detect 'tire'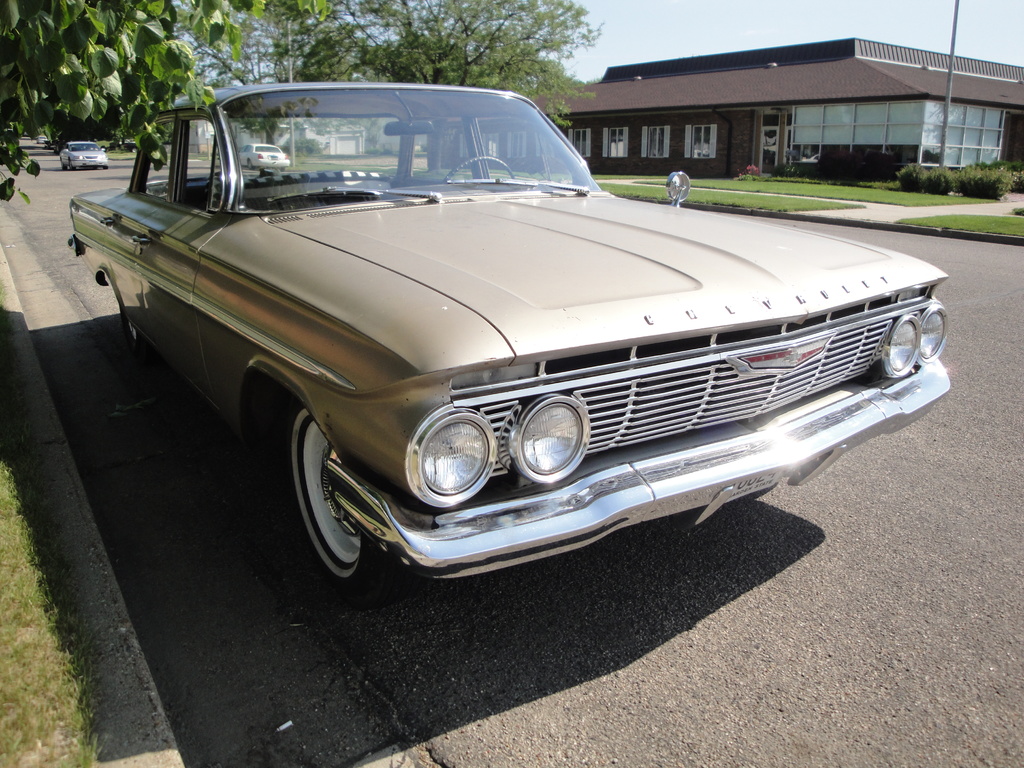
<box>248,159,253,170</box>
